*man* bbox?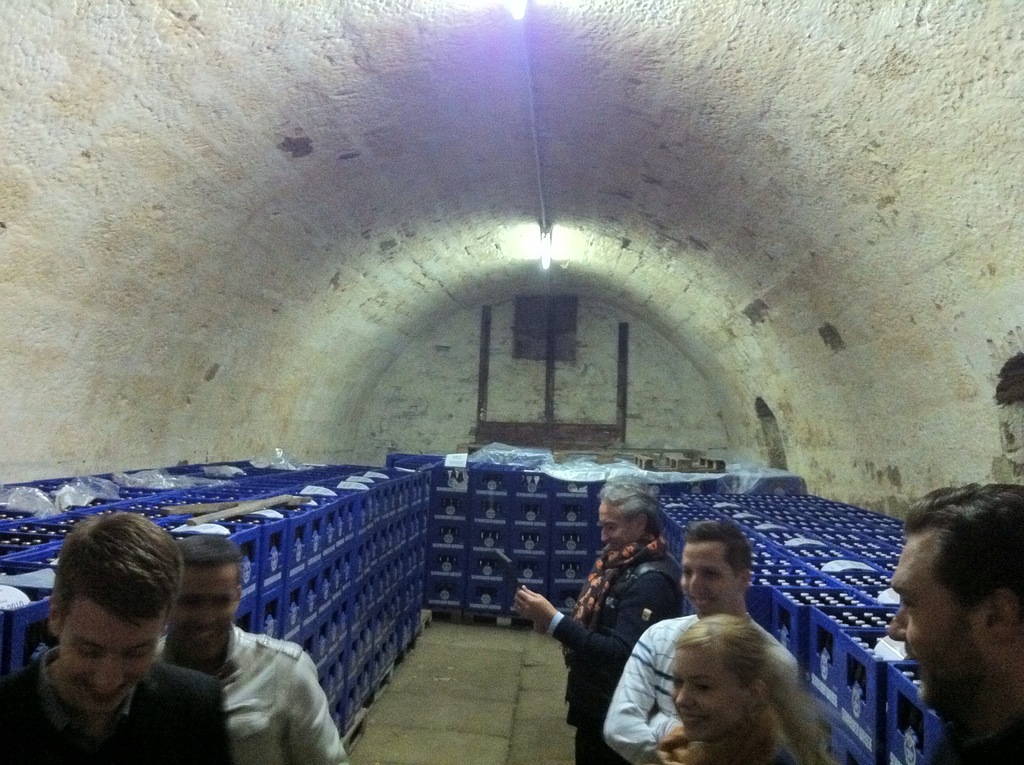
[600, 517, 802, 764]
